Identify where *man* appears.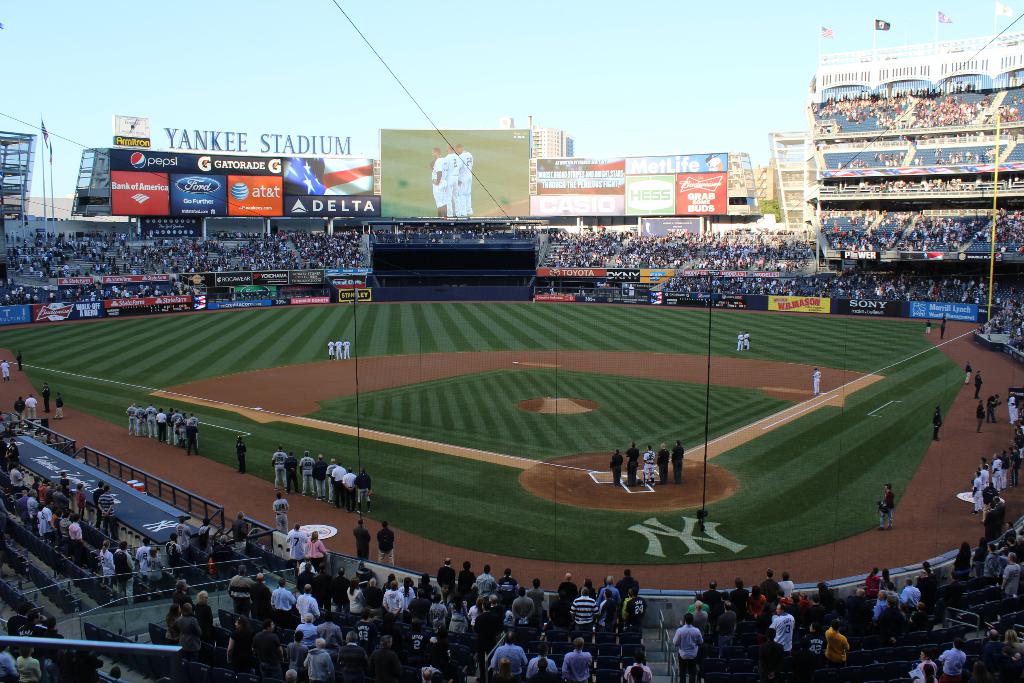
Appears at [983,503,1000,539].
